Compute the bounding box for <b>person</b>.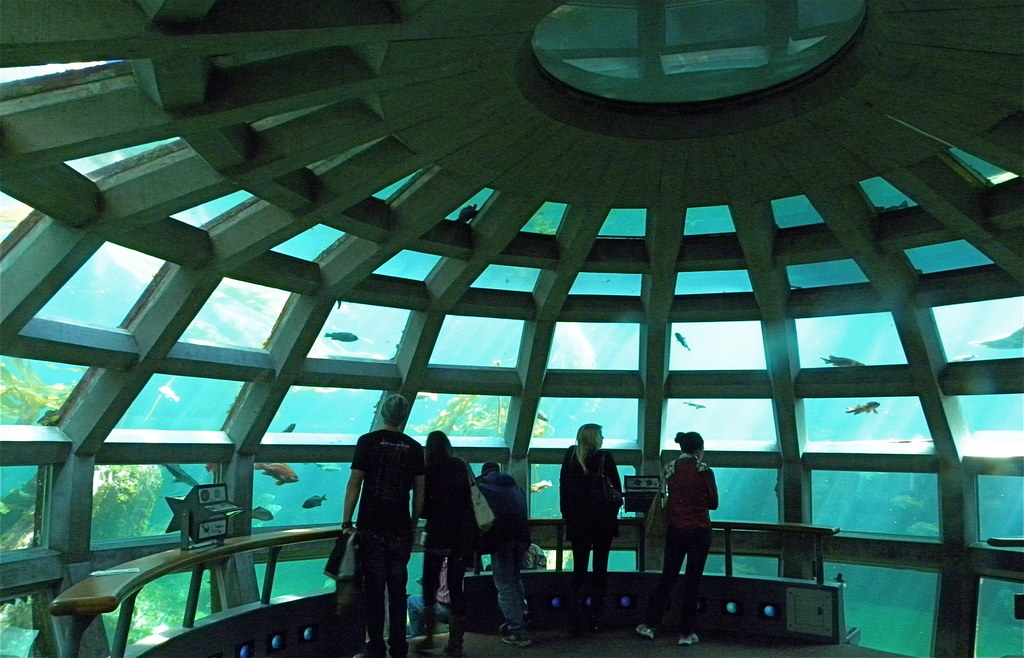
335/393/429/657.
